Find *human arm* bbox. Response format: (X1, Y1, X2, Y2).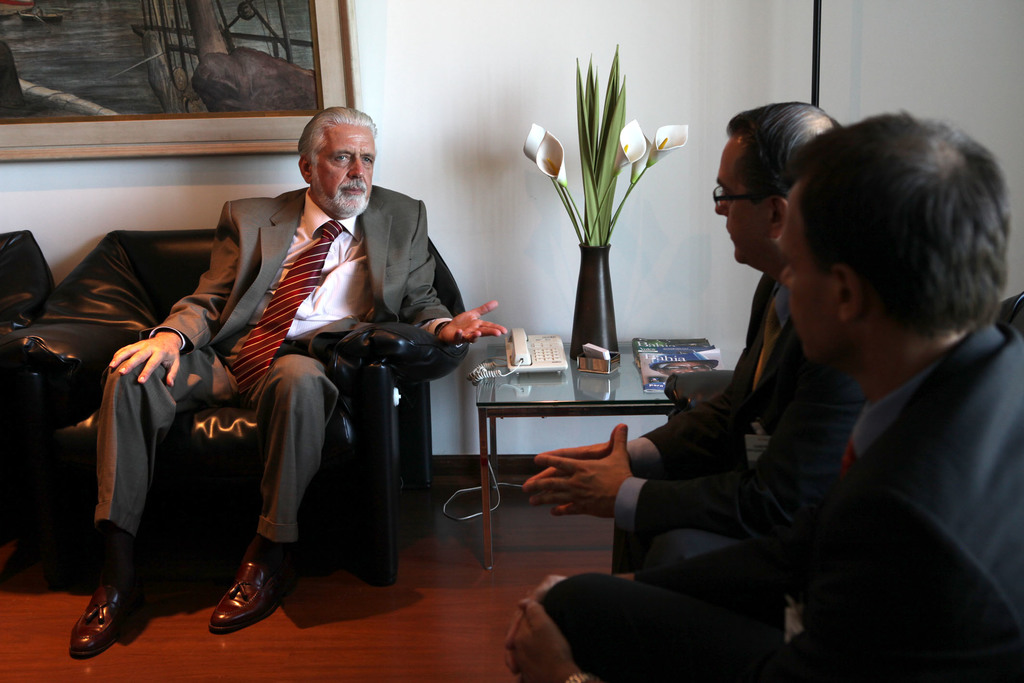
(516, 362, 868, 537).
